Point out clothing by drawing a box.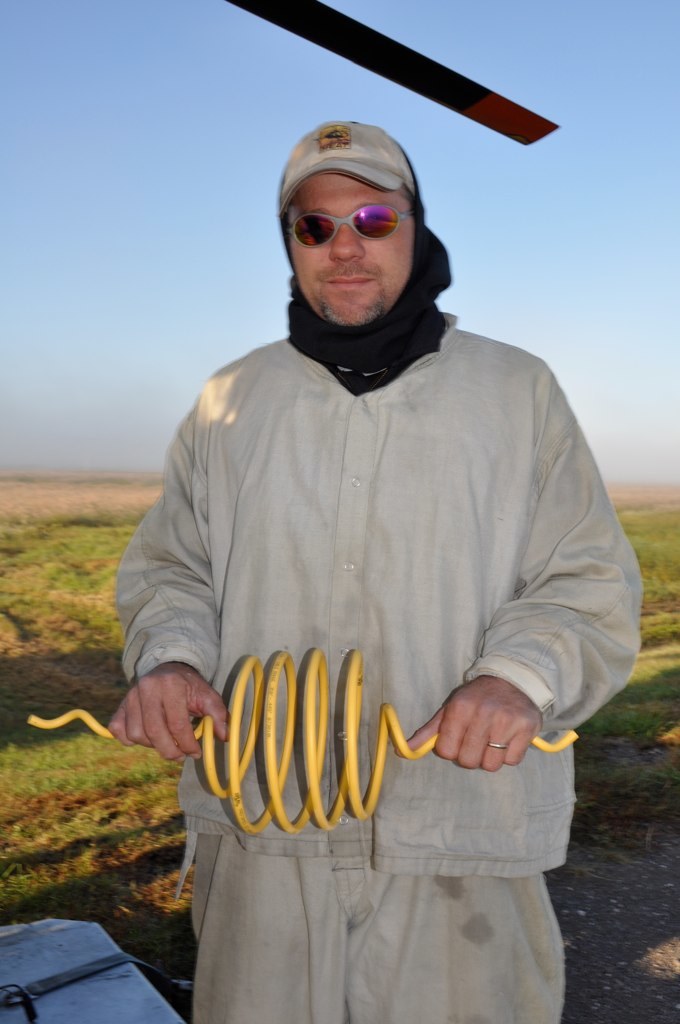
130,270,618,966.
